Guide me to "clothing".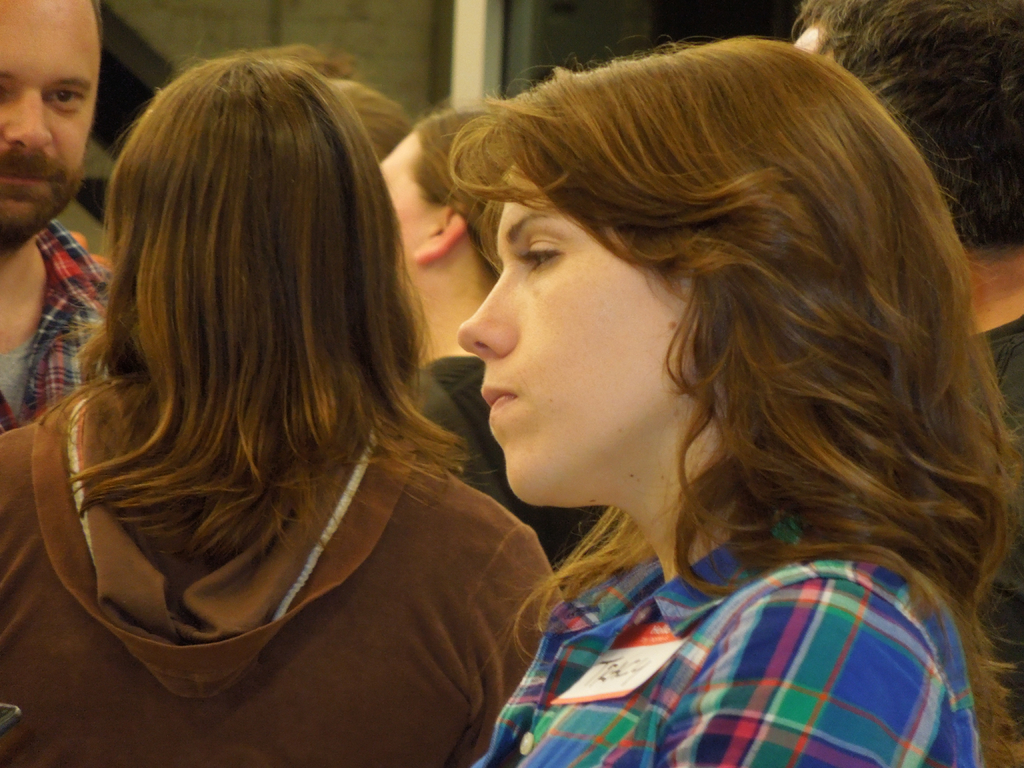
Guidance: {"left": 410, "top": 356, "right": 588, "bottom": 561}.
